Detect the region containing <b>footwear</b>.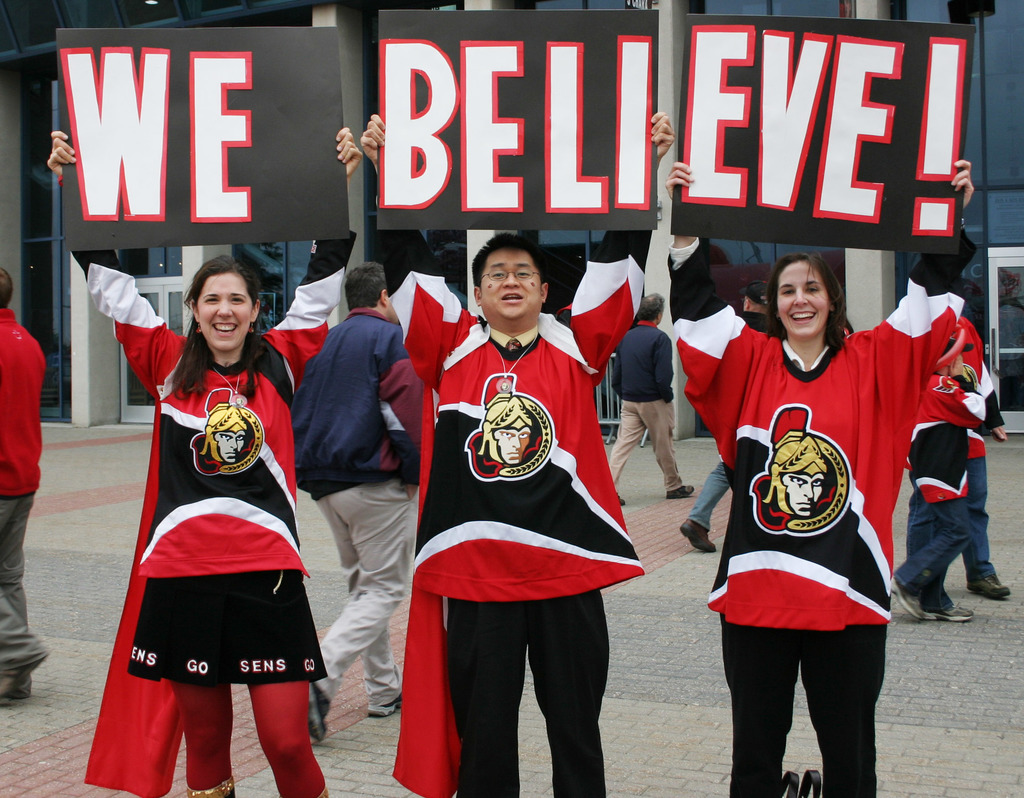
region(368, 693, 402, 717).
